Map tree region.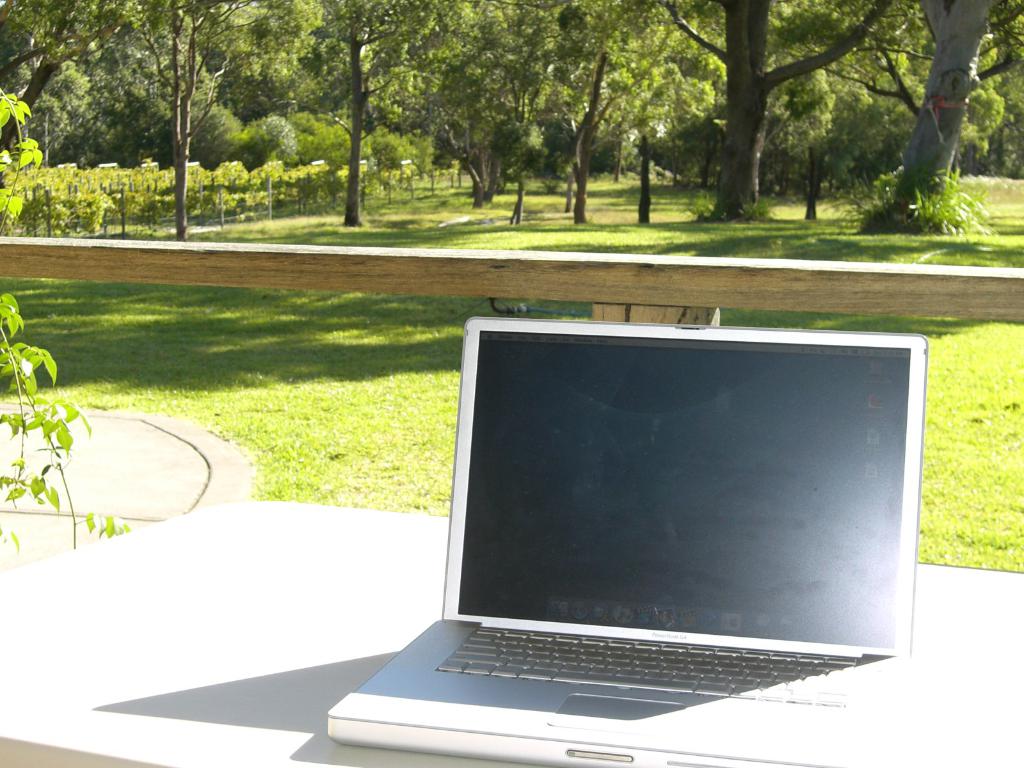
Mapped to x1=0, y1=0, x2=127, y2=159.
